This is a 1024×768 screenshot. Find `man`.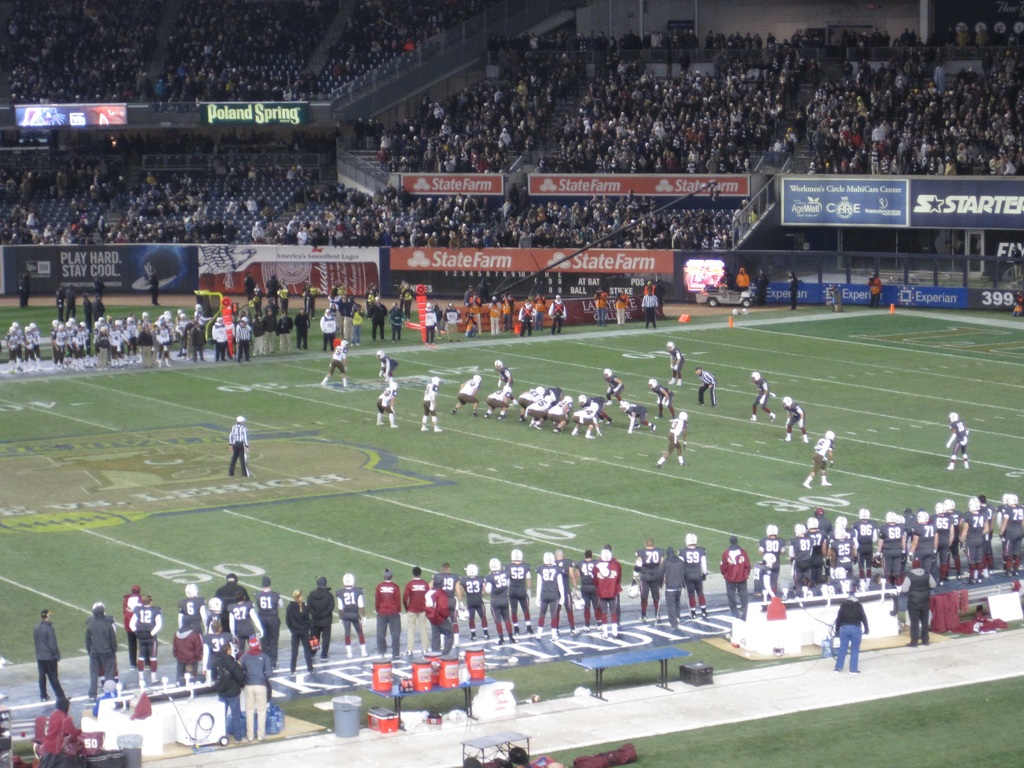
Bounding box: [748, 365, 775, 424].
